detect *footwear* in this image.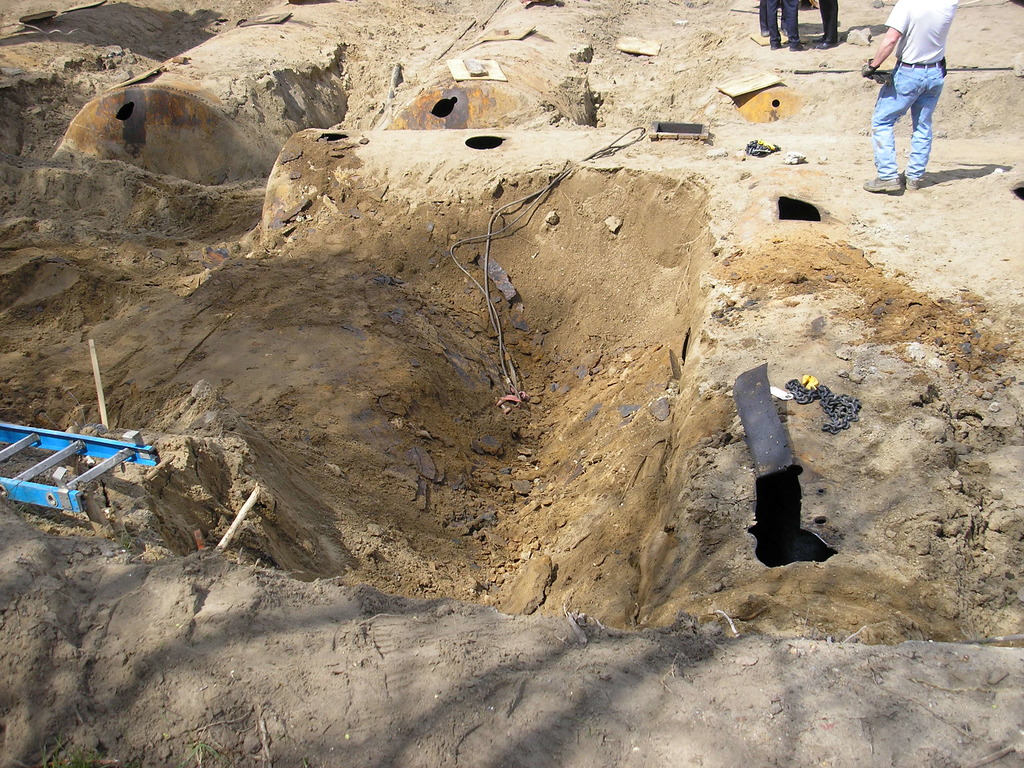
Detection: x1=822 y1=39 x2=835 y2=47.
